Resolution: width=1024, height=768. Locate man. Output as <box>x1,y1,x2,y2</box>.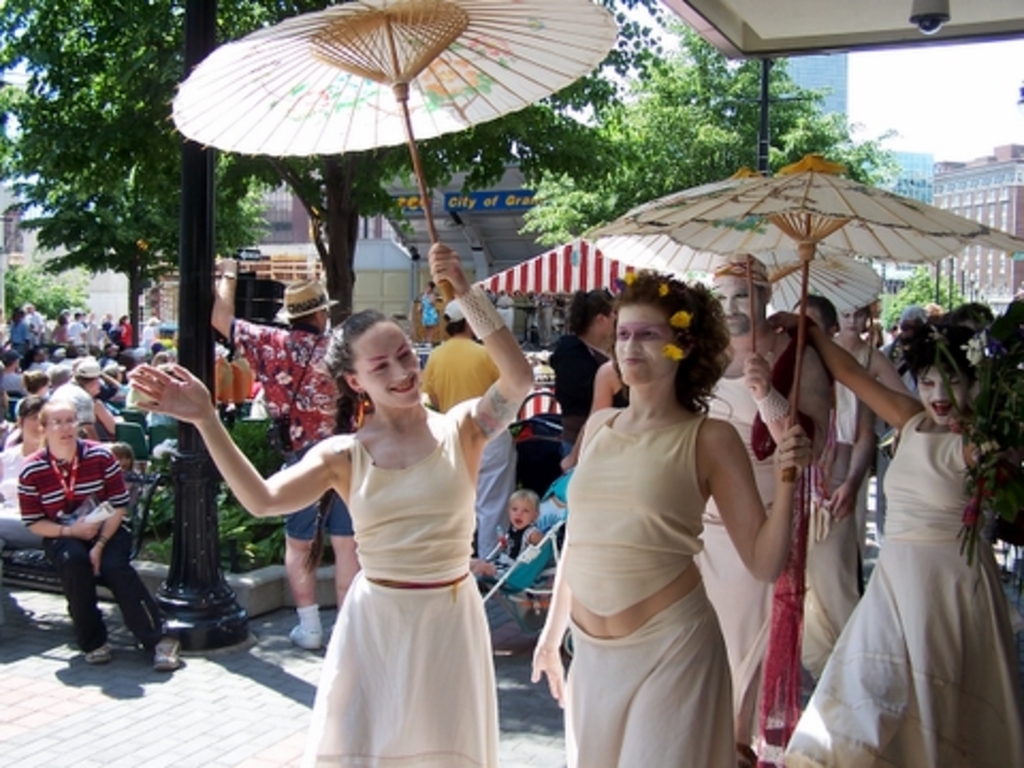
<box>791,292,883,672</box>.
